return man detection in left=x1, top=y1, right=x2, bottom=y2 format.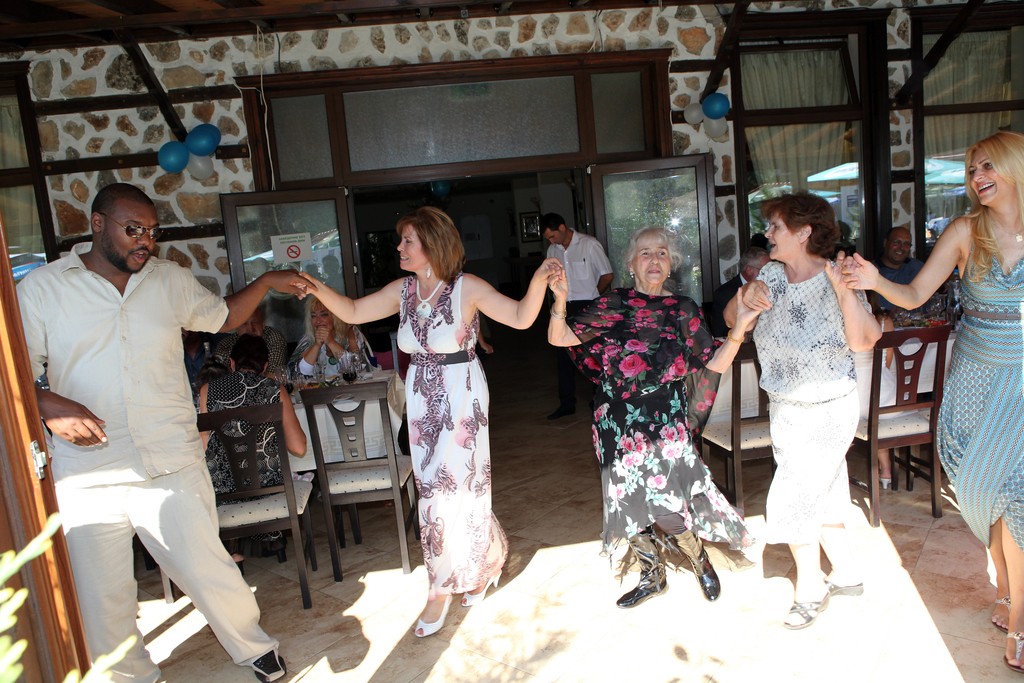
left=202, top=306, right=285, bottom=368.
